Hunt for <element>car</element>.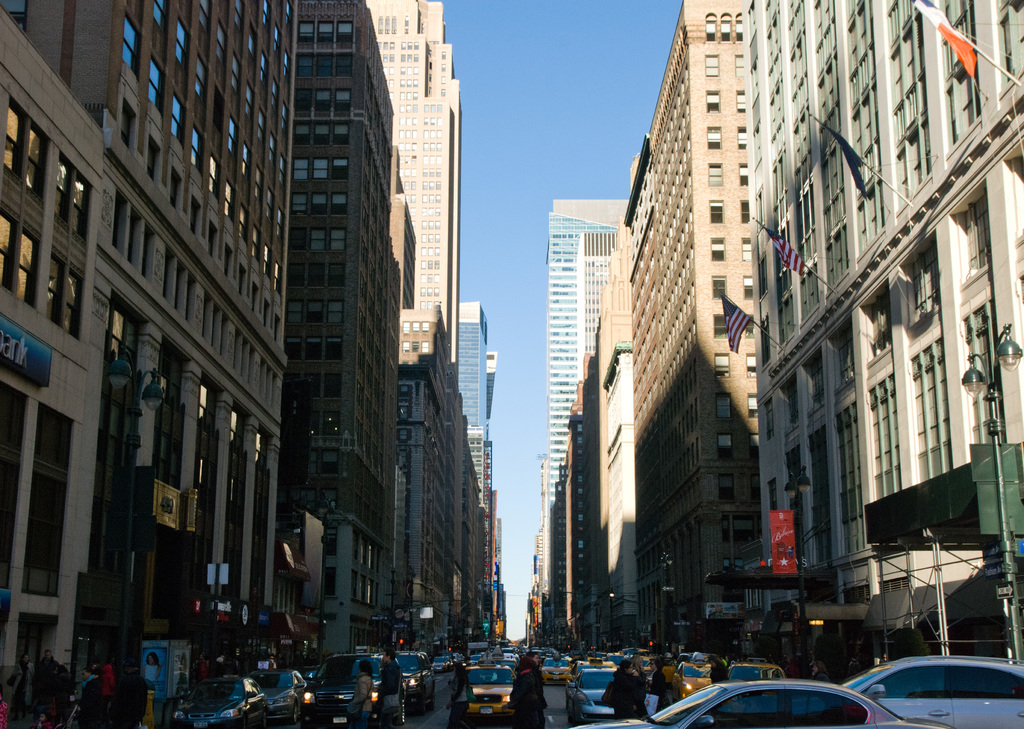
Hunted down at {"left": 456, "top": 662, "right": 518, "bottom": 714}.
